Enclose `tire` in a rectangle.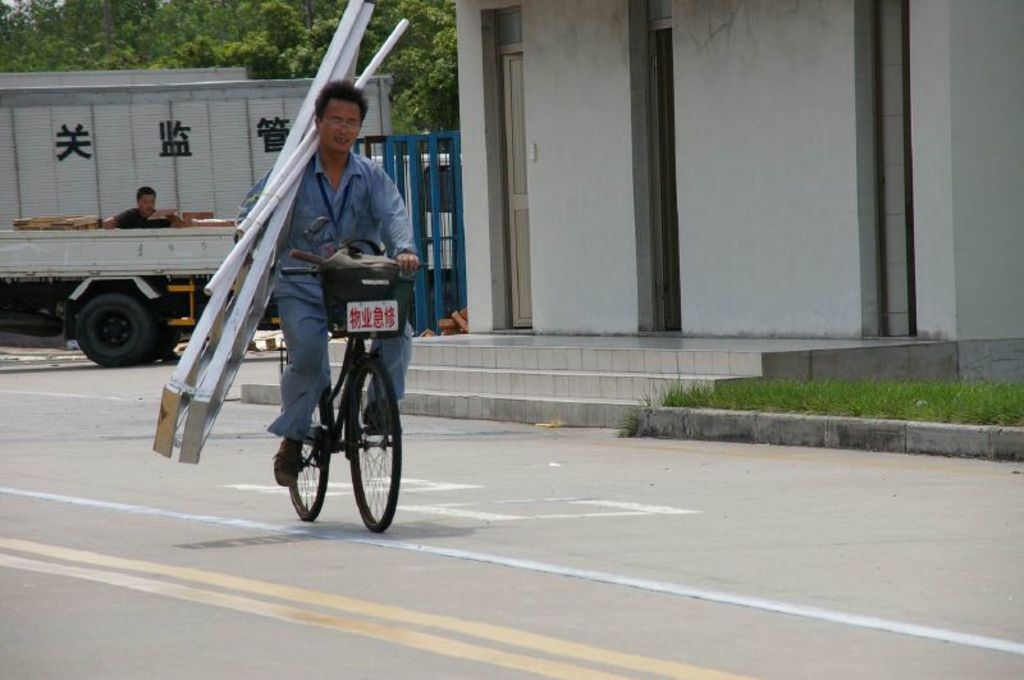
BBox(348, 350, 402, 537).
